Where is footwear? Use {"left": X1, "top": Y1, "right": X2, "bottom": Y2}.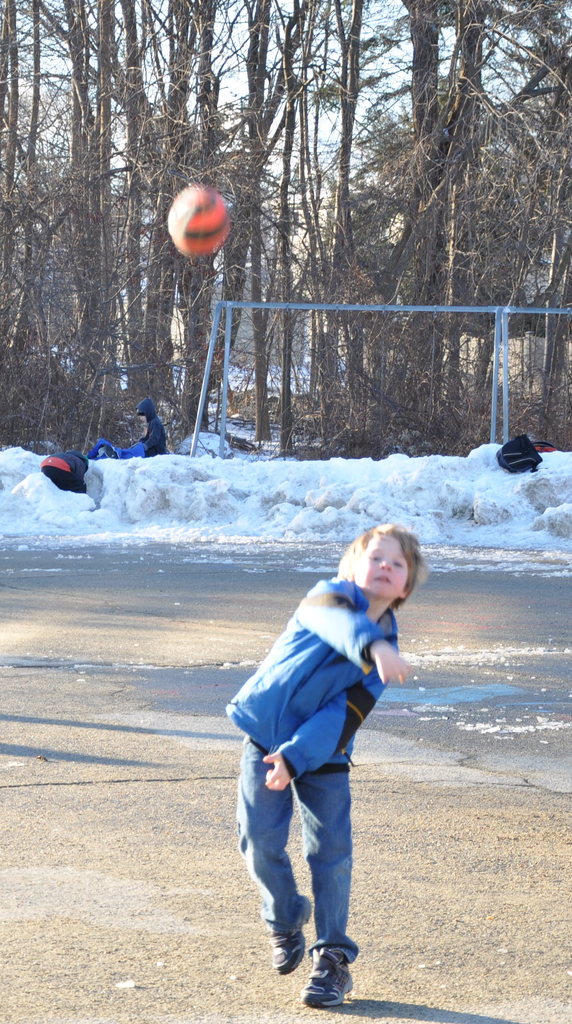
{"left": 271, "top": 893, "right": 310, "bottom": 975}.
